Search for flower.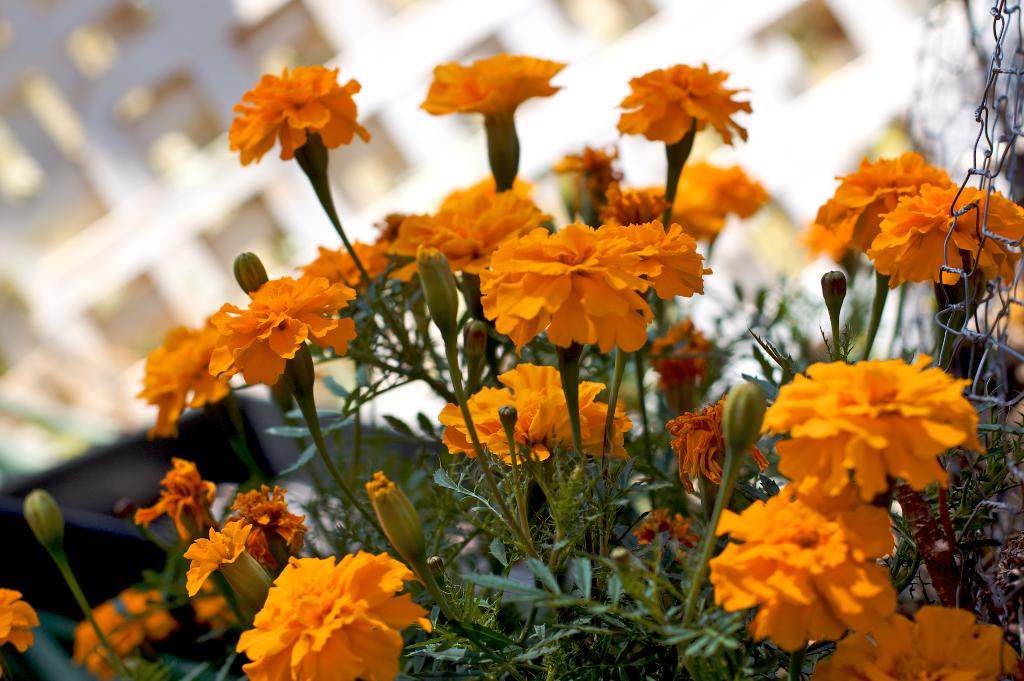
Found at select_region(768, 361, 973, 511).
